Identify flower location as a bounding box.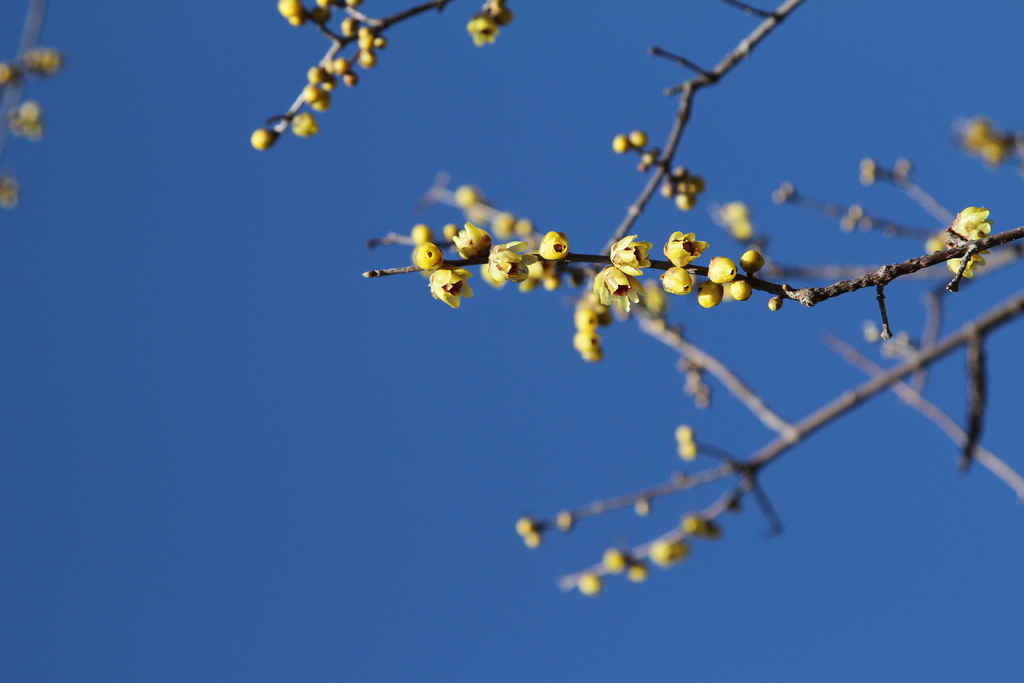
(x1=661, y1=234, x2=706, y2=261).
